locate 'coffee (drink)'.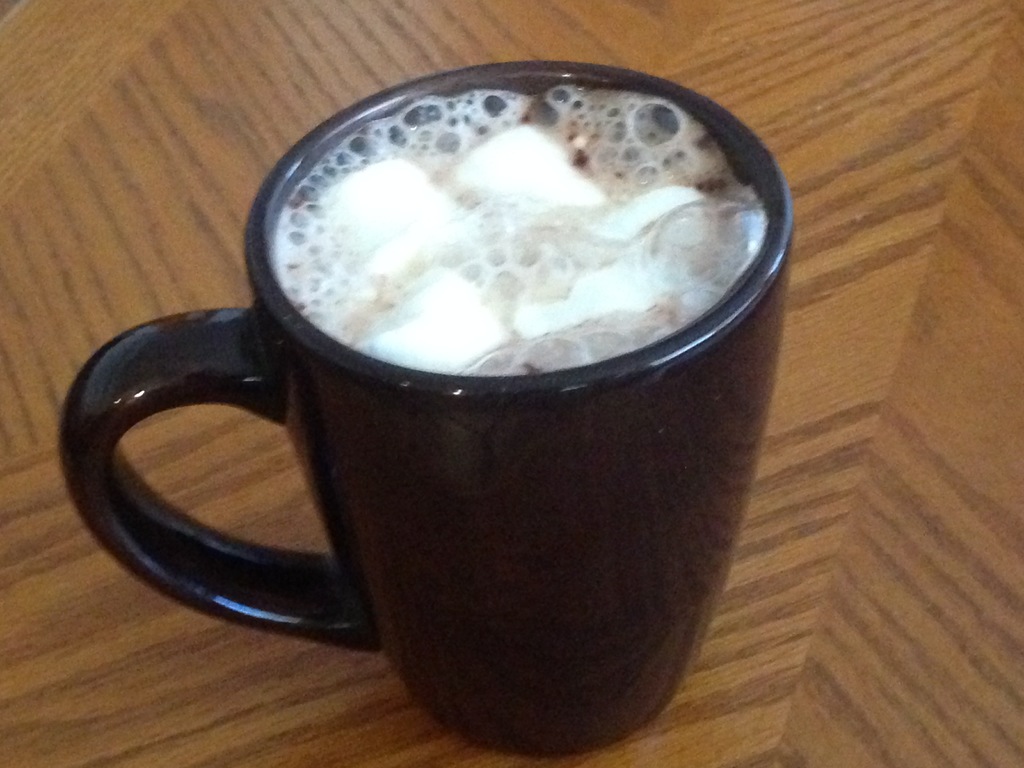
Bounding box: bbox=(271, 80, 763, 384).
